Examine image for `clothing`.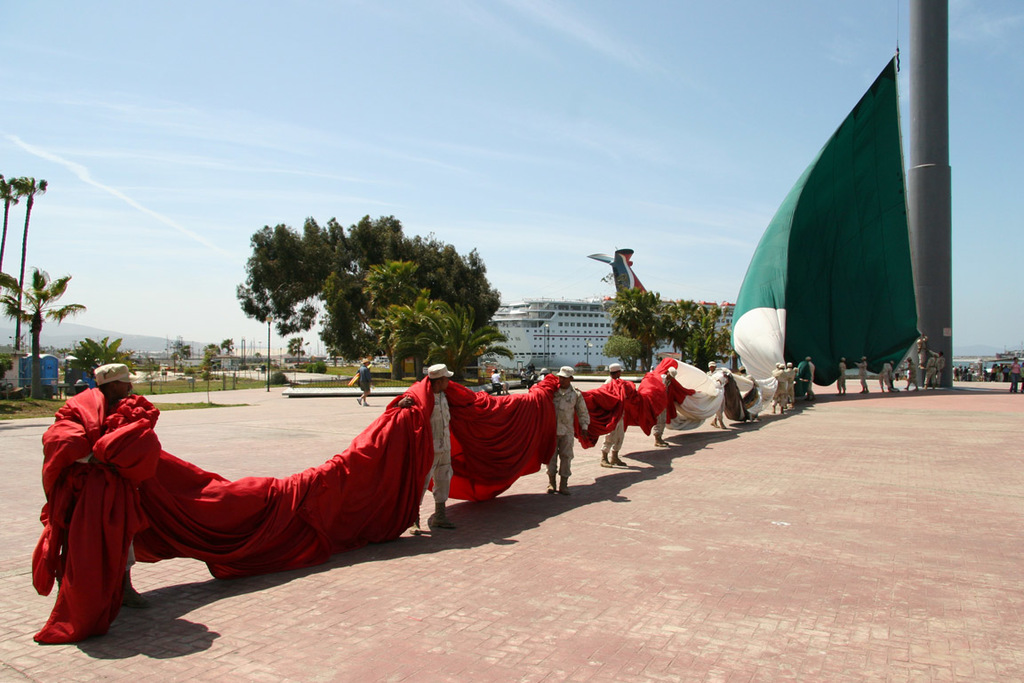
Examination result: 549:384:585:474.
